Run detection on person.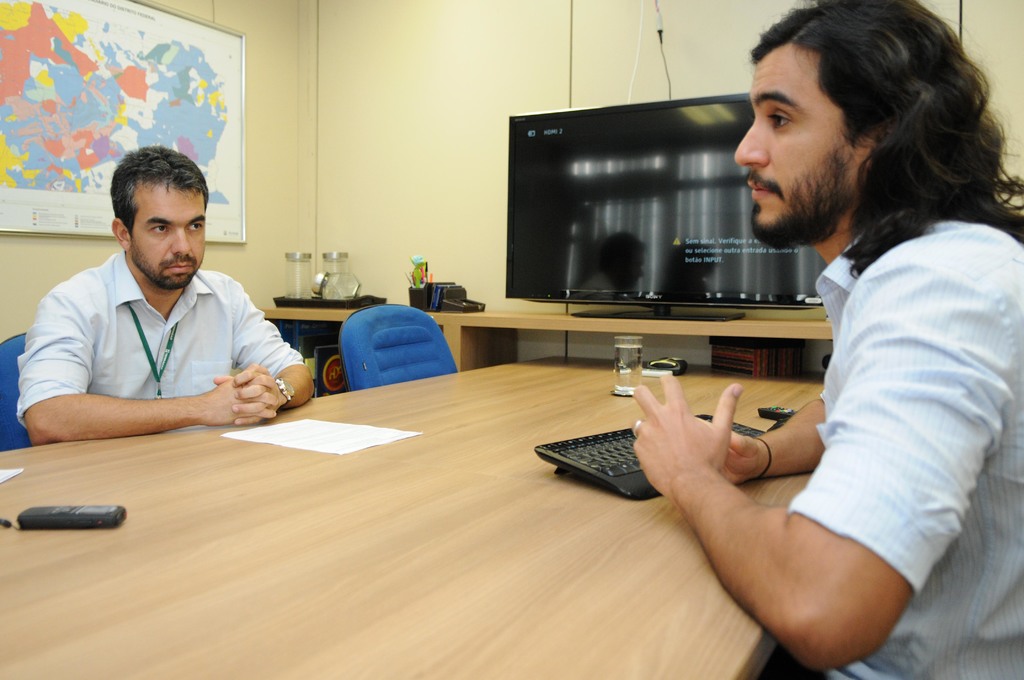
Result: (631,0,1023,679).
